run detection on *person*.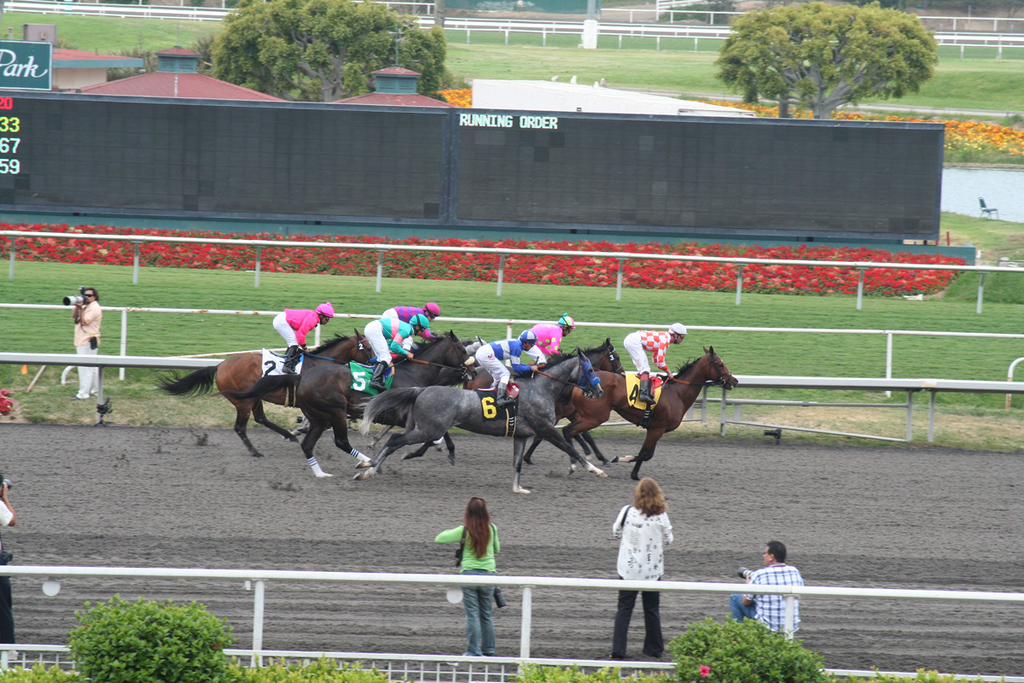
Result: pyautogui.locateOnScreen(616, 320, 687, 402).
